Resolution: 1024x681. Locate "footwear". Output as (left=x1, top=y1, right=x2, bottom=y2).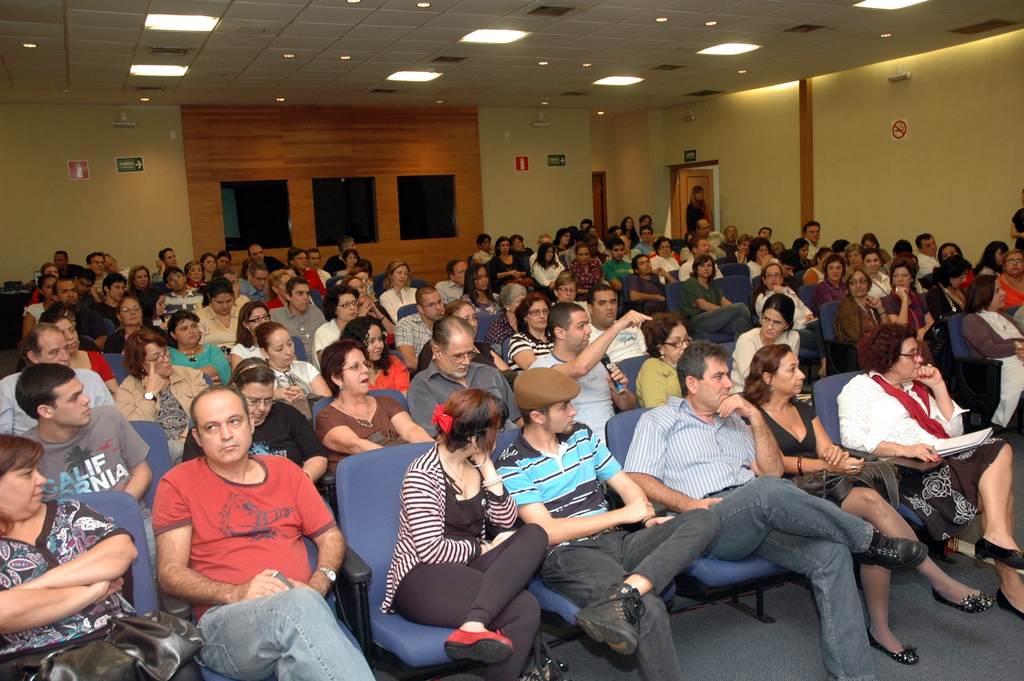
(left=931, top=589, right=993, bottom=615).
